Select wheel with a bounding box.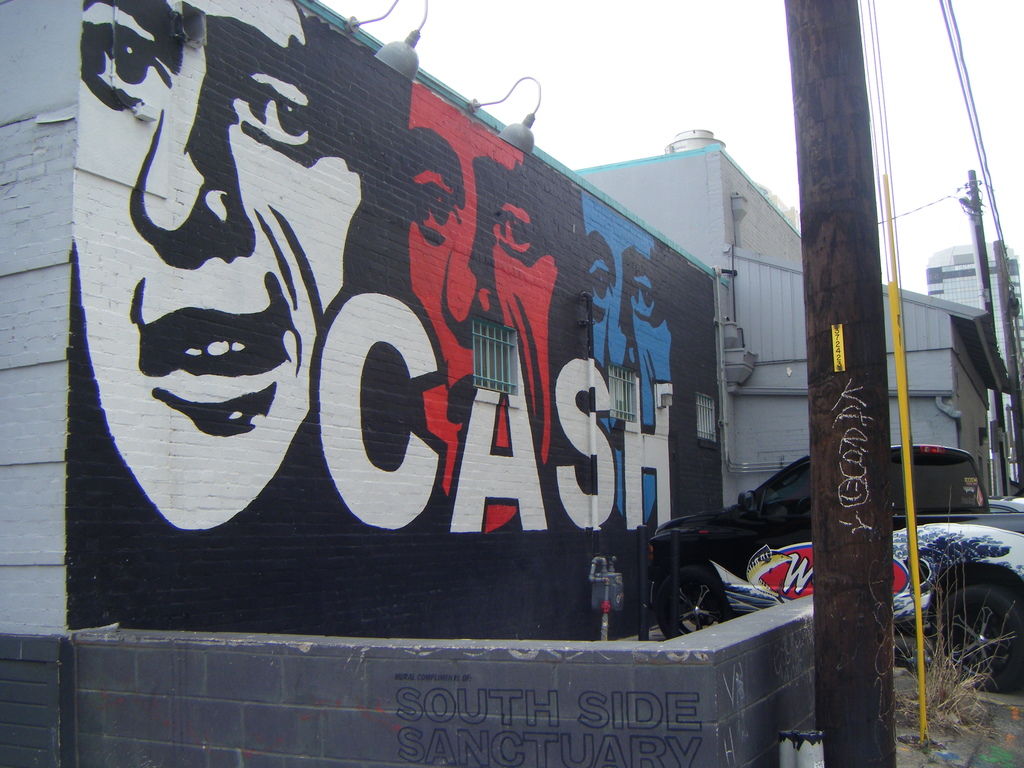
649/568/731/638.
